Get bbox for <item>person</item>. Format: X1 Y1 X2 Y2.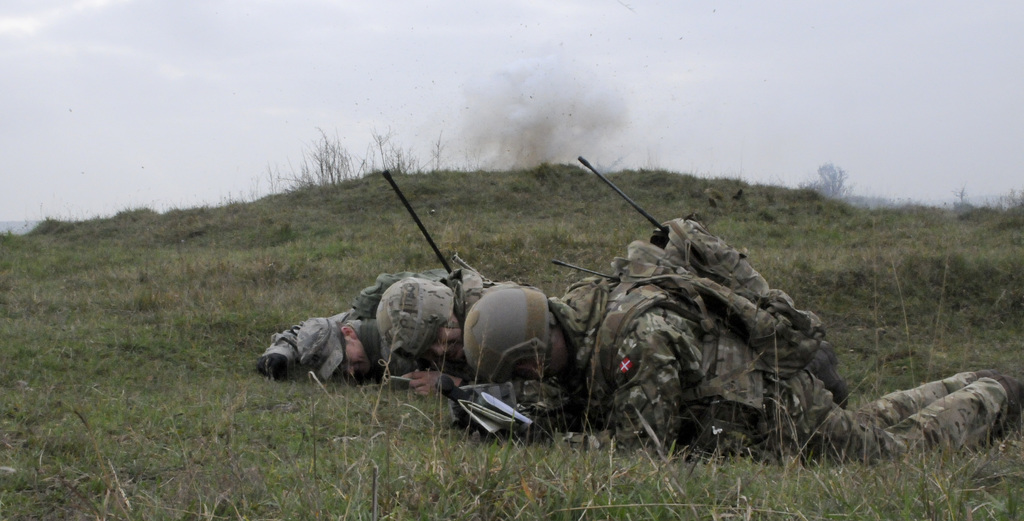
378 267 520 396.
